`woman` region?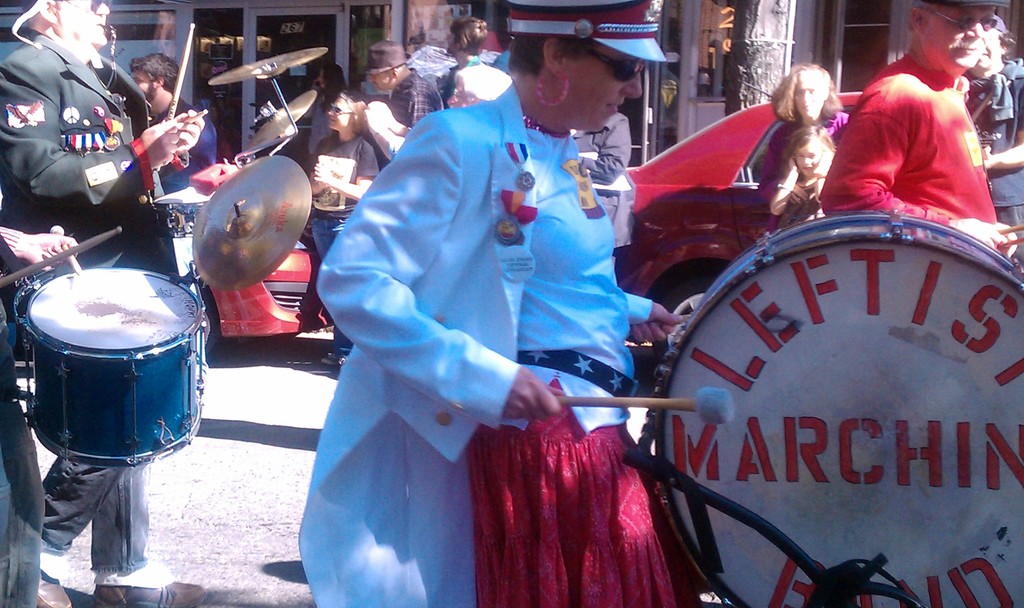
<box>304,66,367,180</box>
